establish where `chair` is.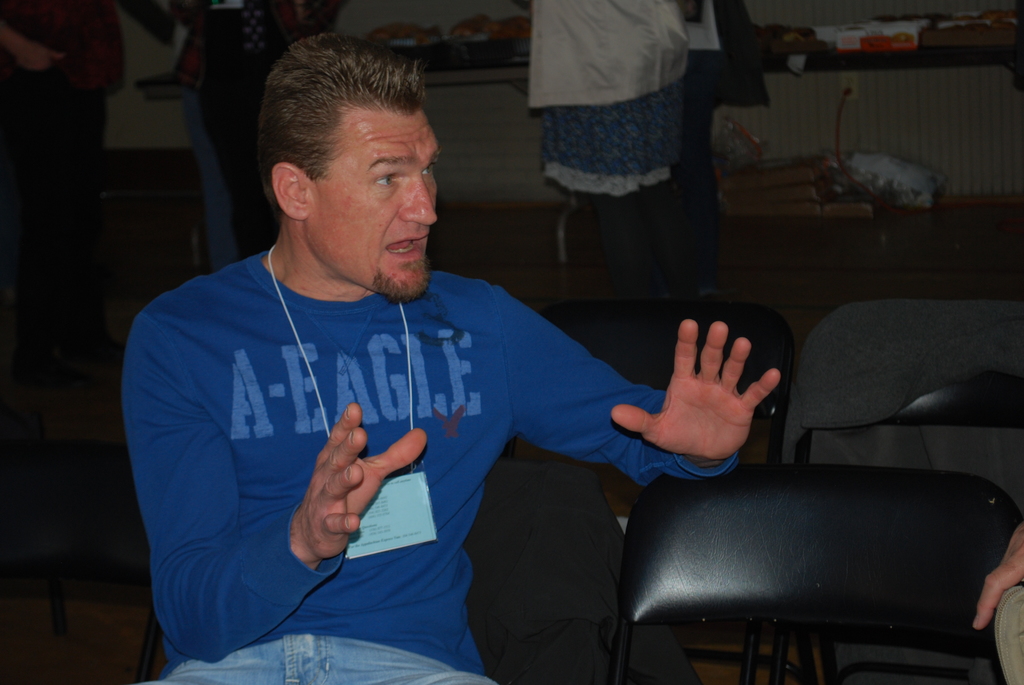
Established at 95,150,209,309.
